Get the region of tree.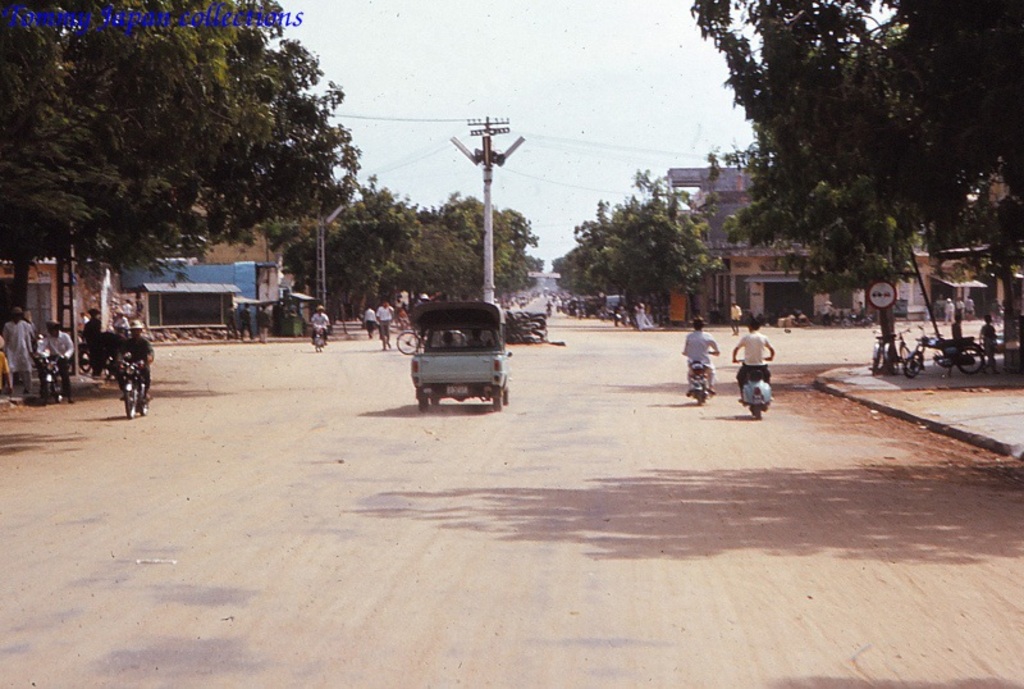
bbox=[0, 0, 357, 347].
